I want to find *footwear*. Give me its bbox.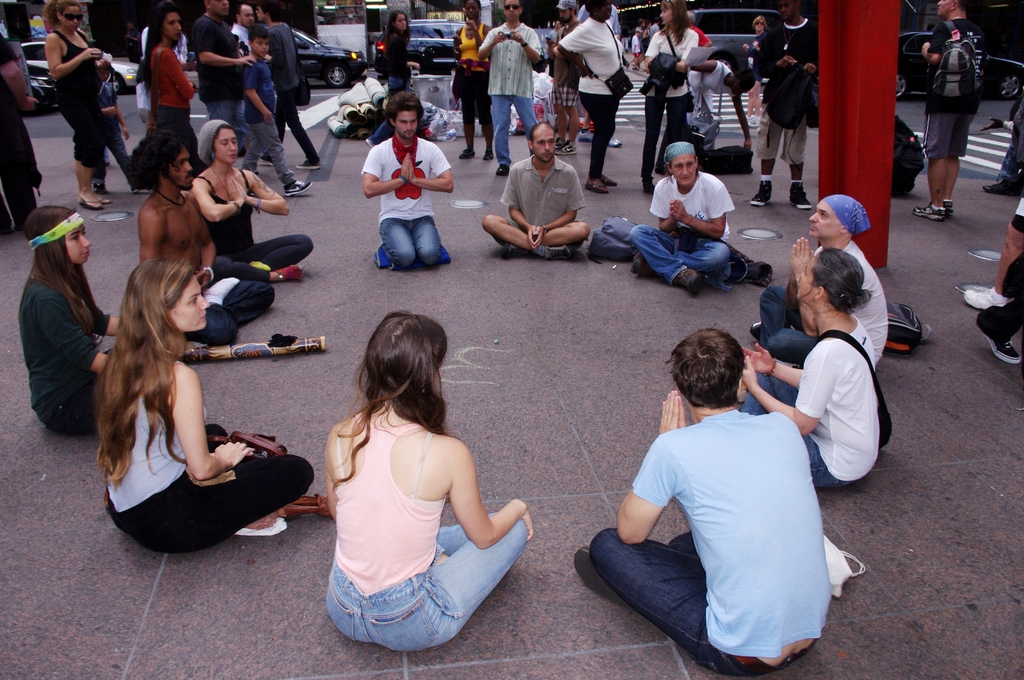
[672,268,696,286].
